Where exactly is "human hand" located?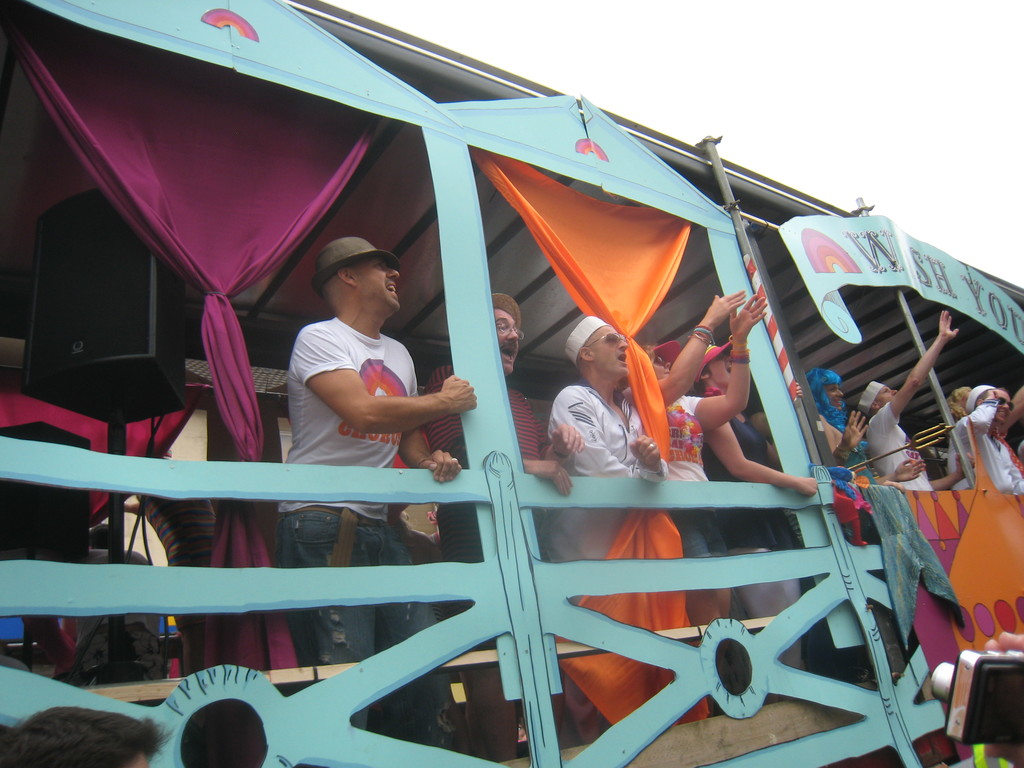
Its bounding box is locate(728, 292, 767, 335).
